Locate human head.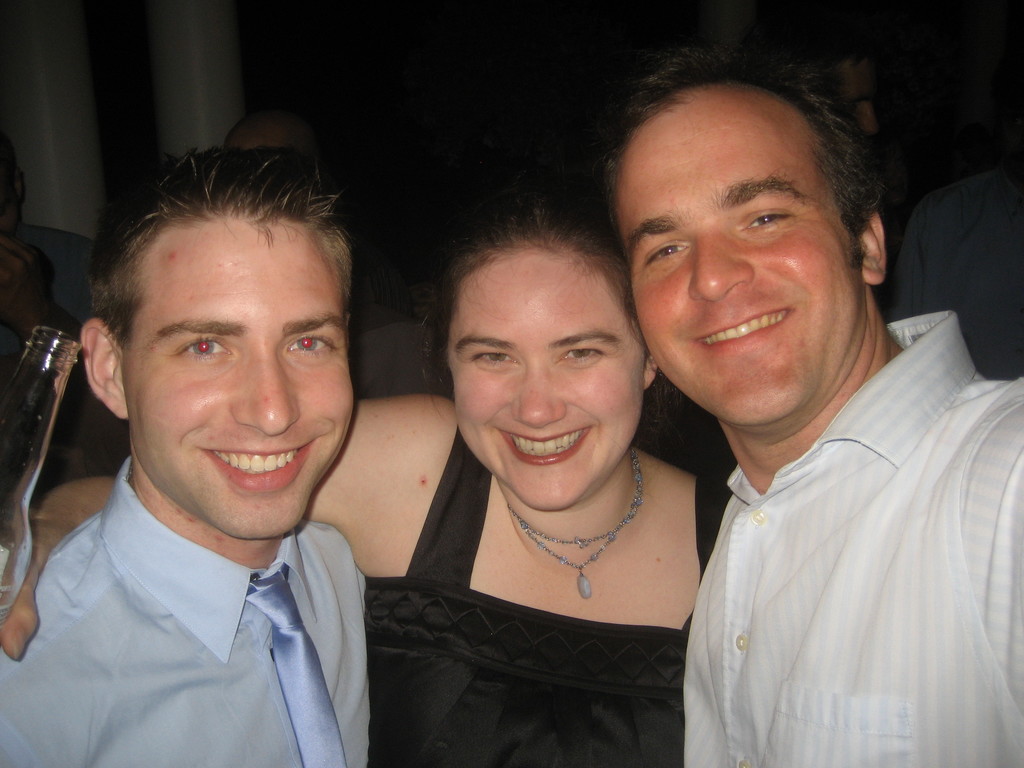
Bounding box: [585,51,888,426].
